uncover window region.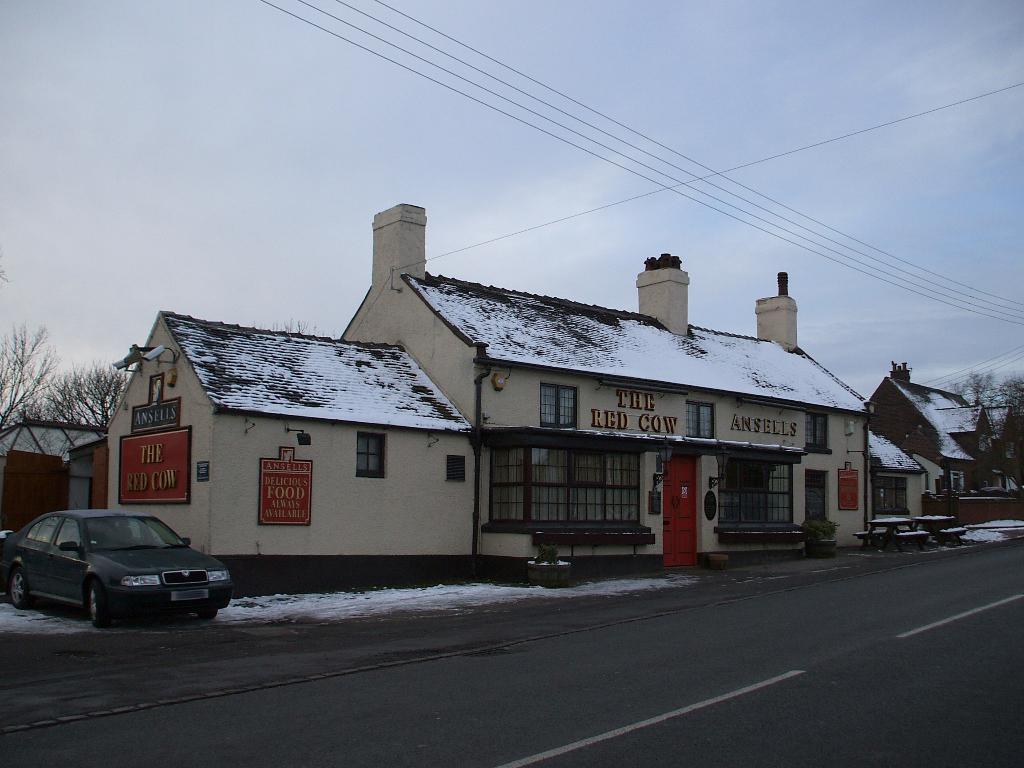
Uncovered: [608,452,640,521].
